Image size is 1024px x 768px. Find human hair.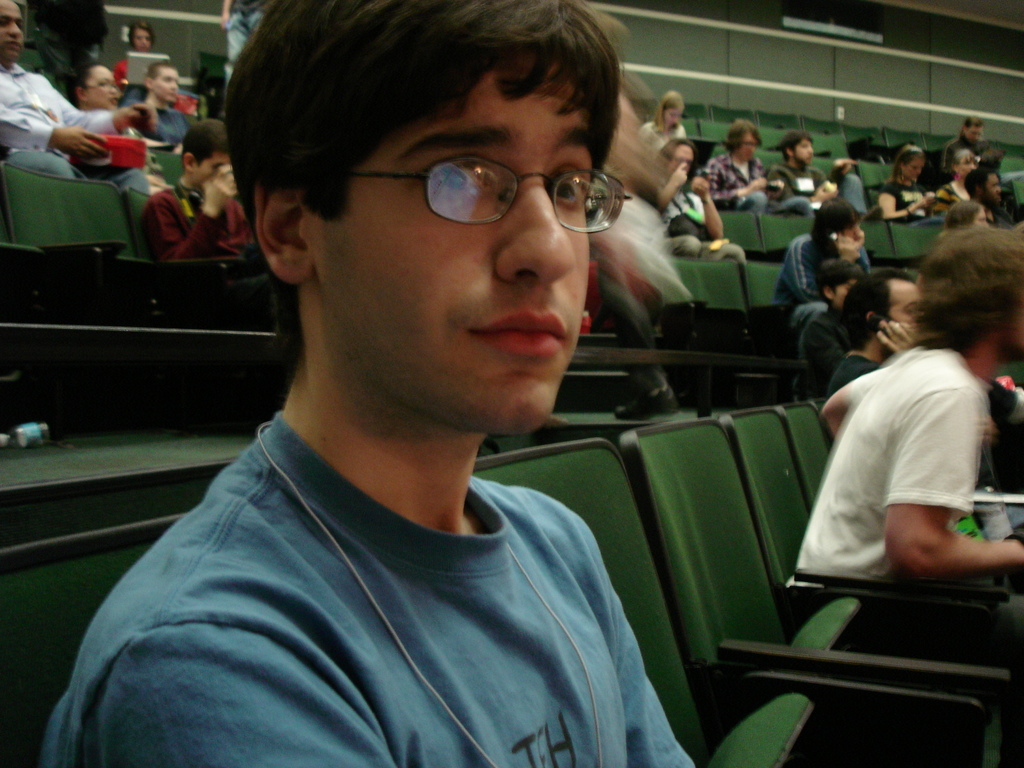
bbox(653, 136, 694, 191).
